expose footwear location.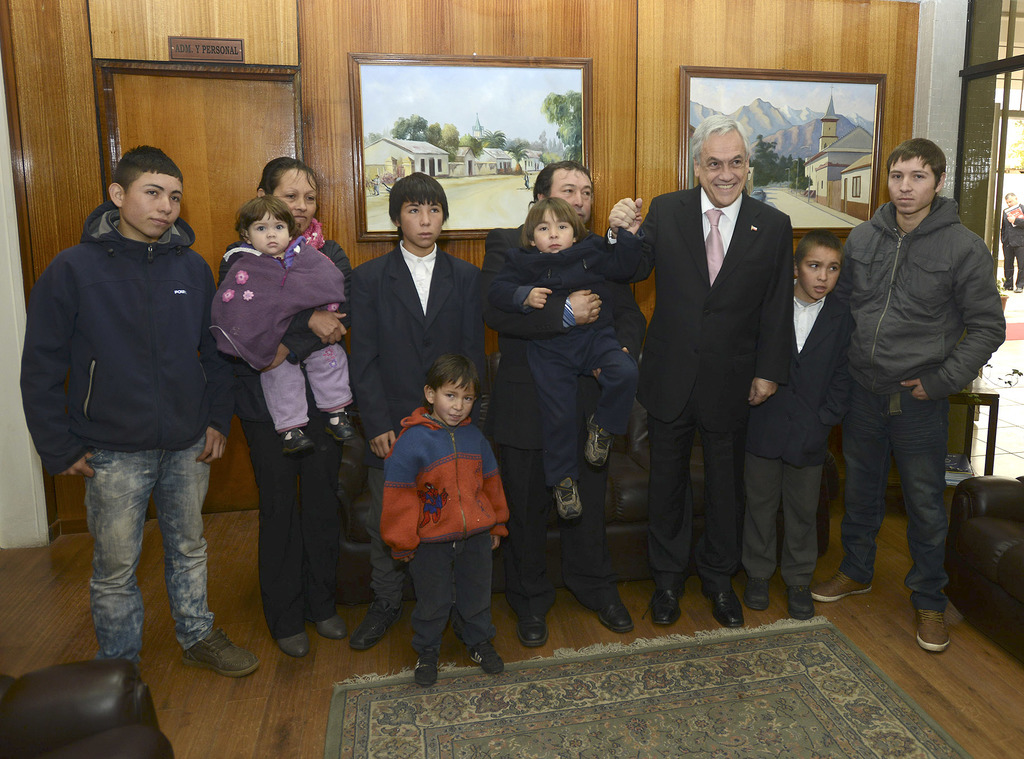
Exposed at (x1=749, y1=582, x2=771, y2=609).
